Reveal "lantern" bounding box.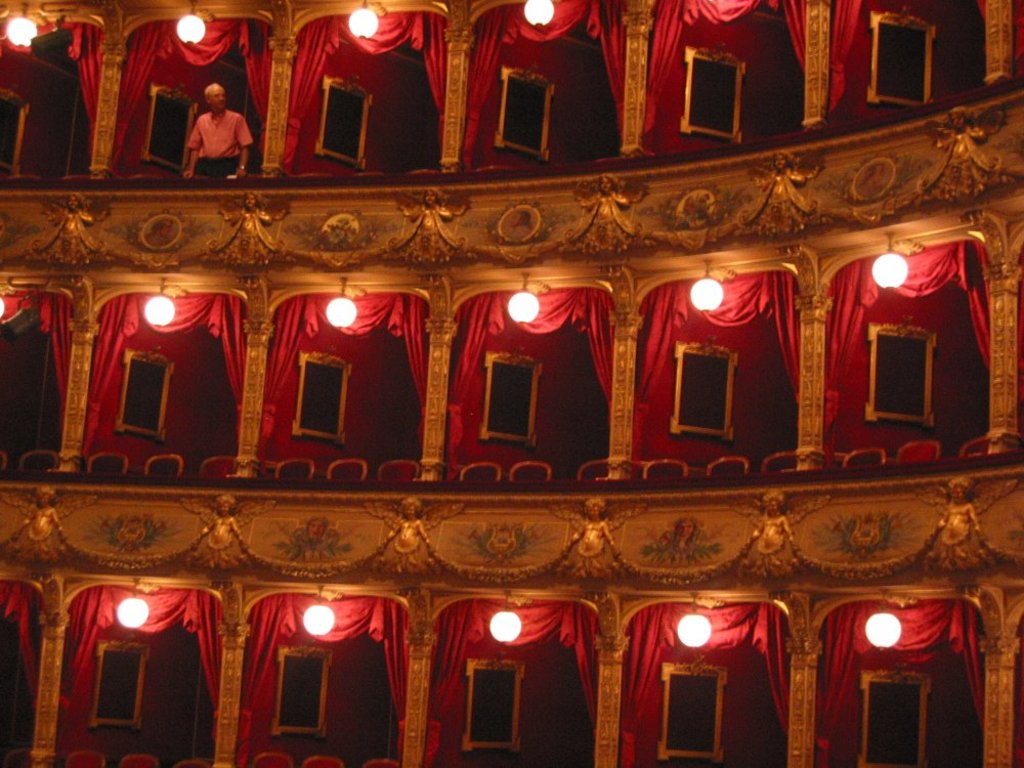
Revealed: box=[8, 1, 36, 48].
